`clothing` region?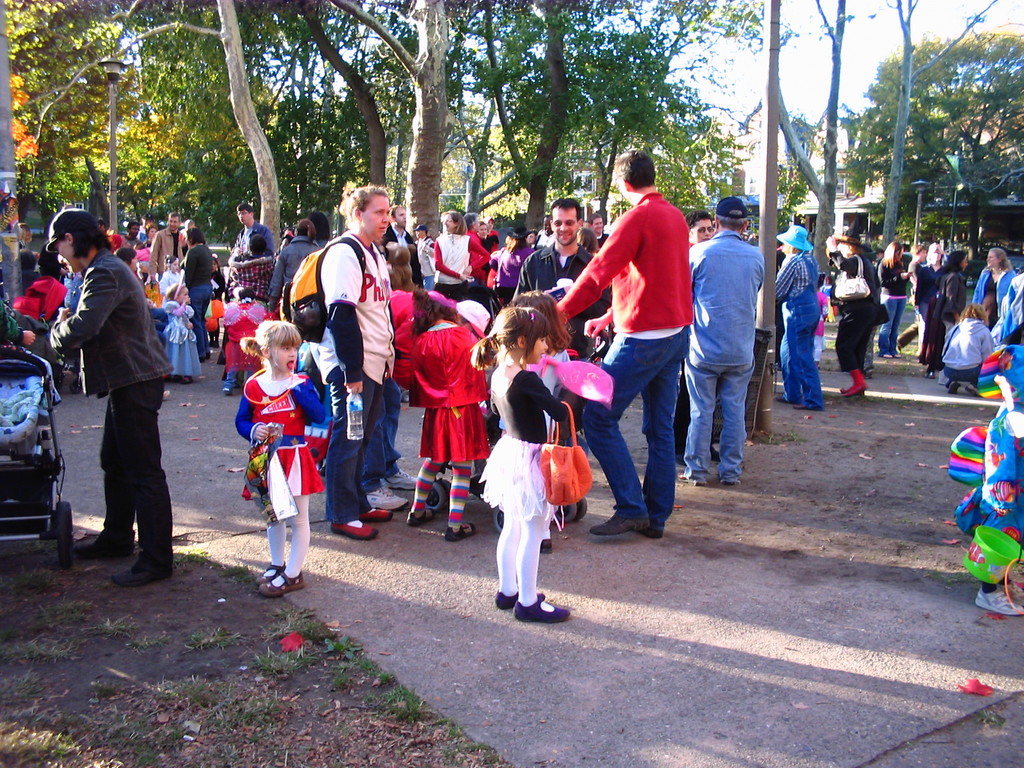
(408,328,497,526)
